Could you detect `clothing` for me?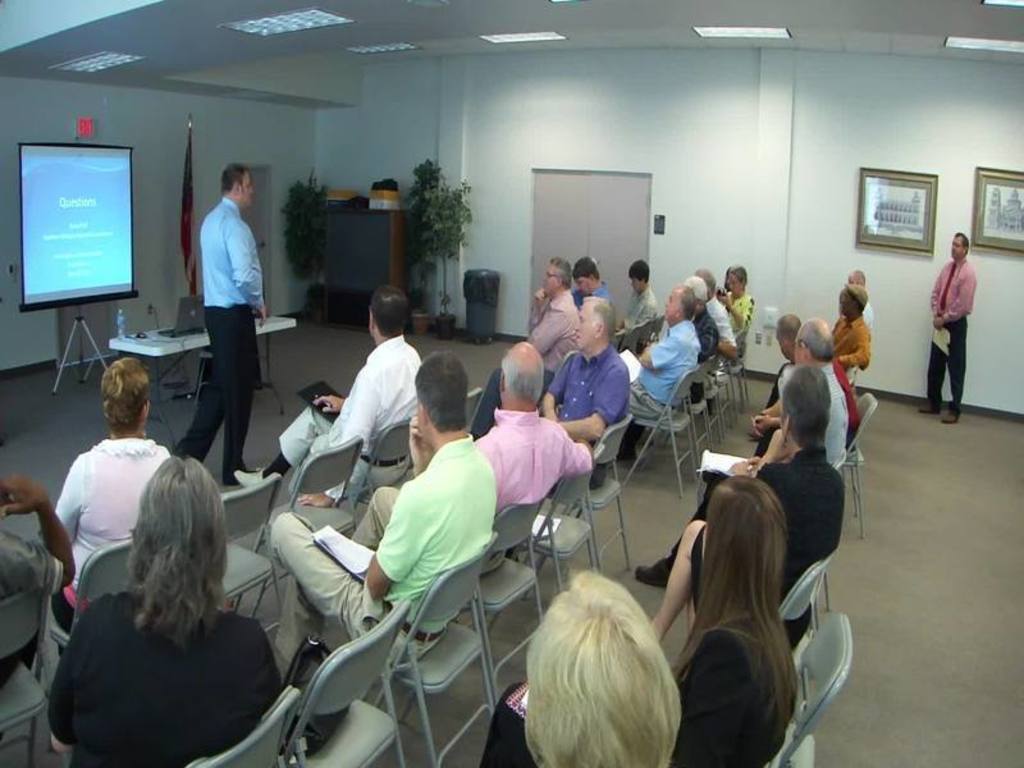
Detection result: (627,320,698,410).
